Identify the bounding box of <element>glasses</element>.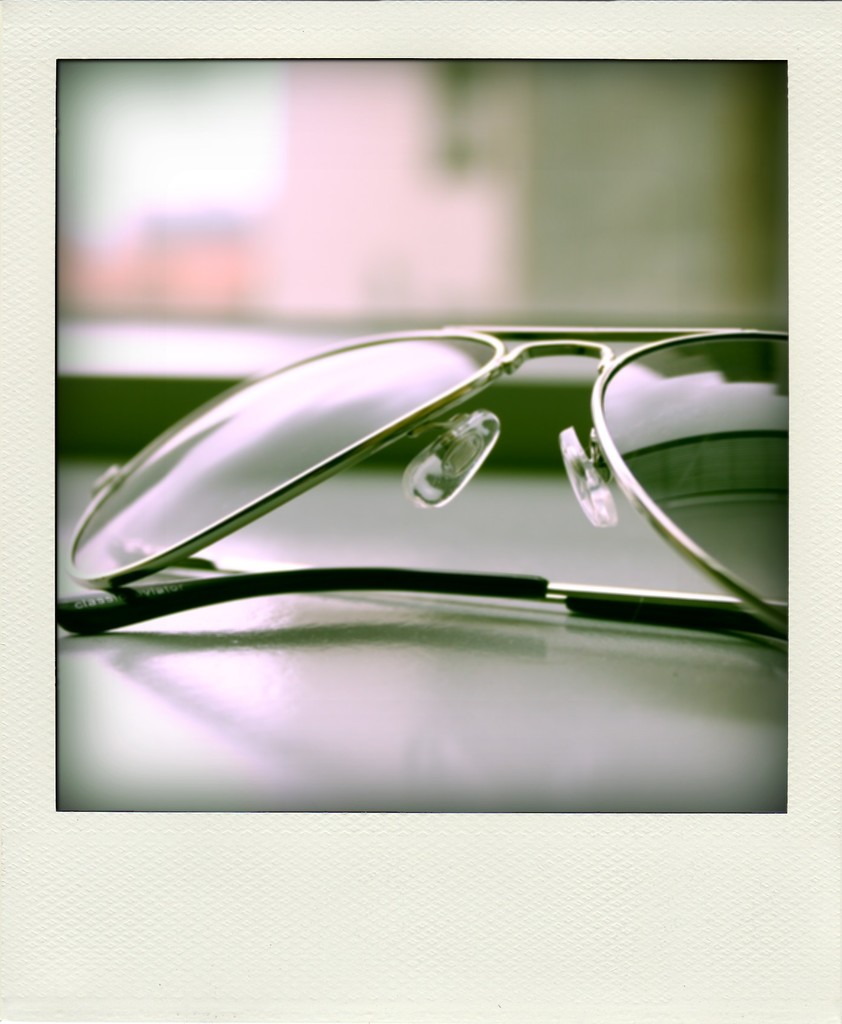
[53,326,790,634].
